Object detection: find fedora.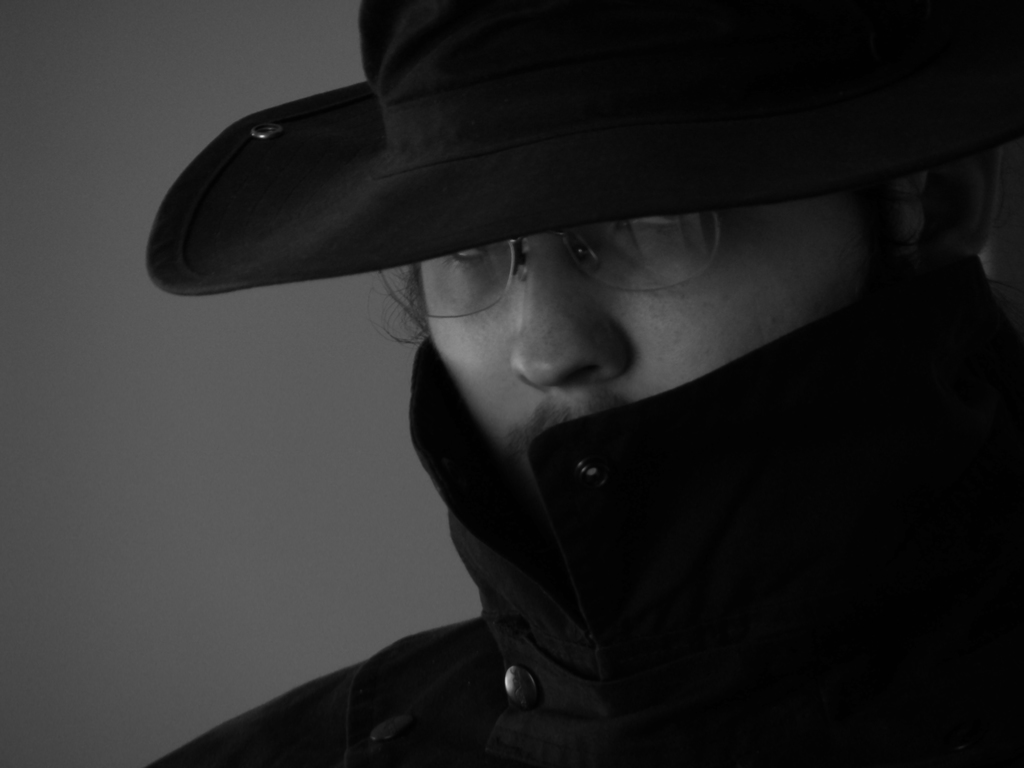
145/0/1023/298.
